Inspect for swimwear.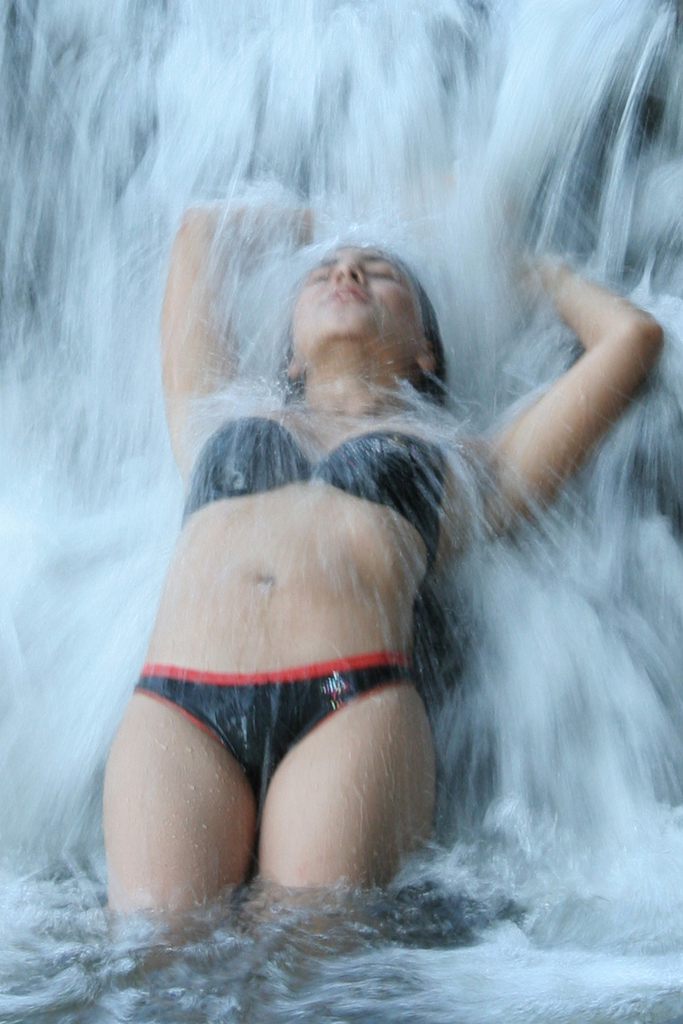
Inspection: pyautogui.locateOnScreen(136, 653, 419, 784).
